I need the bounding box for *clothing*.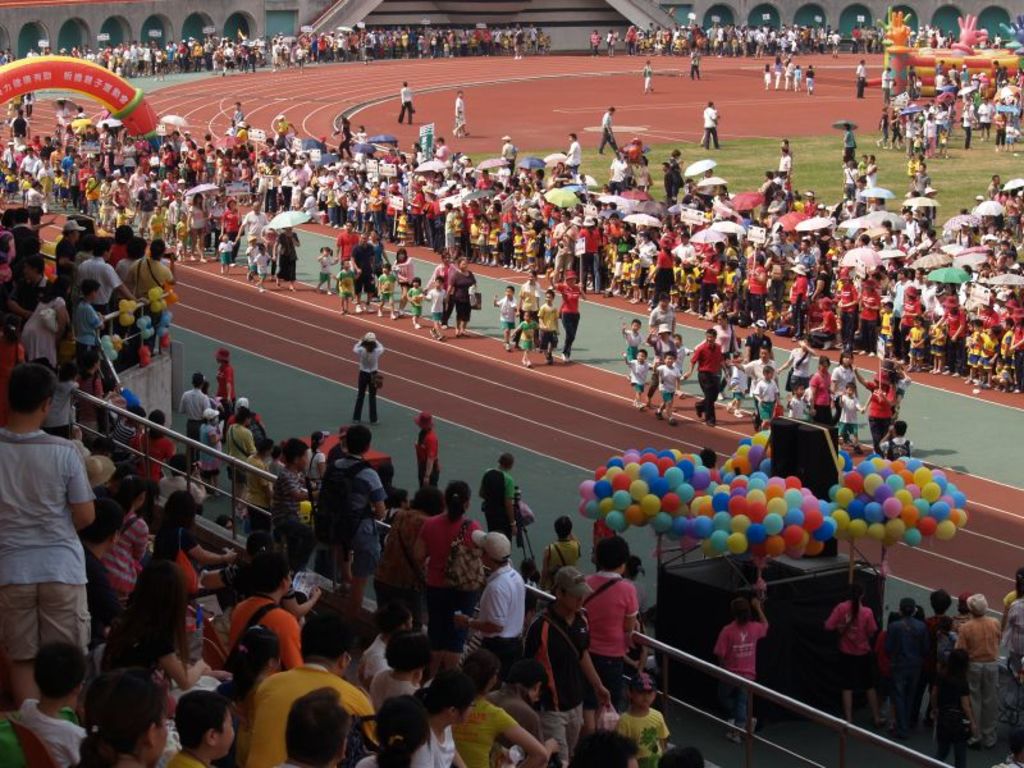
Here it is: x1=813, y1=365, x2=833, y2=436.
